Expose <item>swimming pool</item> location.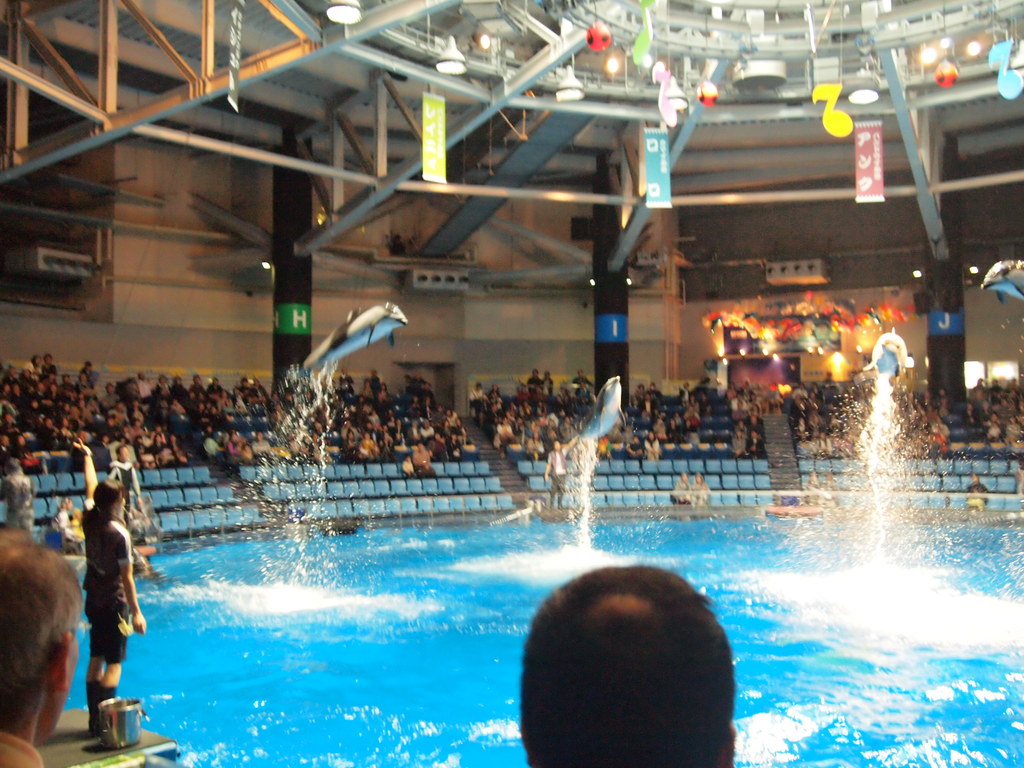
Exposed at (0,411,1007,767).
